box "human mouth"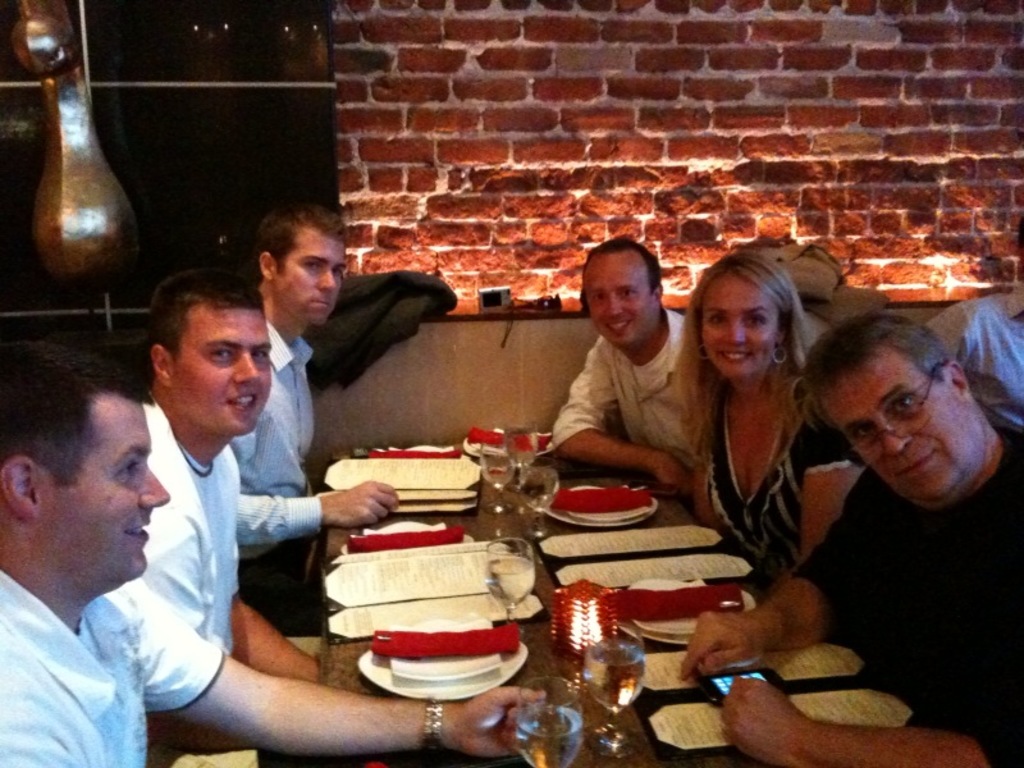
box=[887, 444, 945, 485]
